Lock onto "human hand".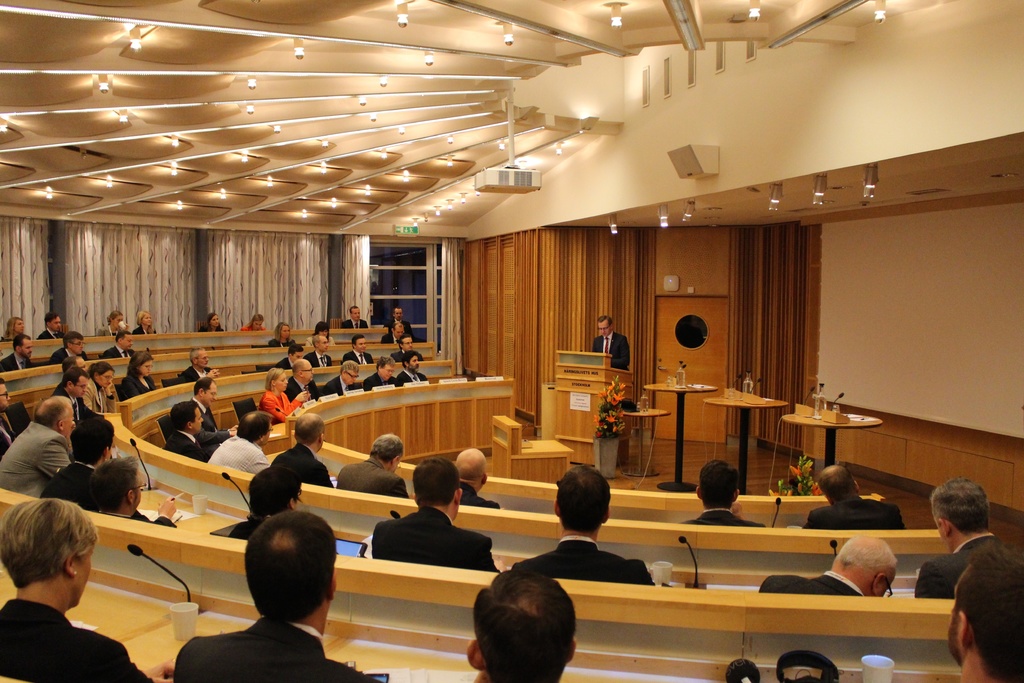
Locked: {"left": 104, "top": 380, "right": 114, "bottom": 391}.
